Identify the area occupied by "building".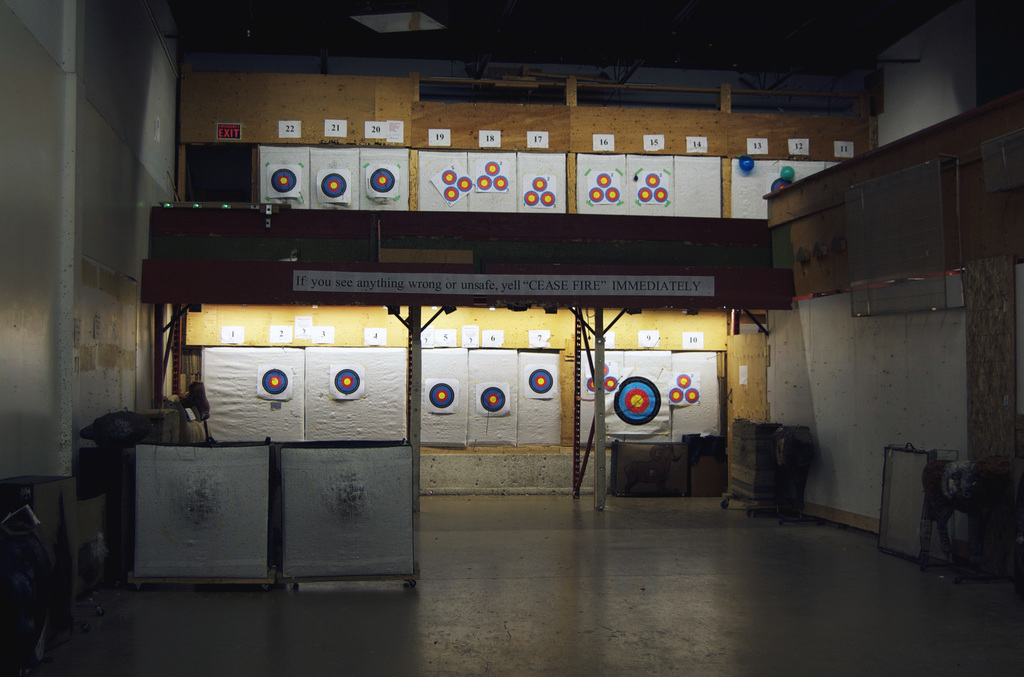
Area: 0,0,1023,676.
